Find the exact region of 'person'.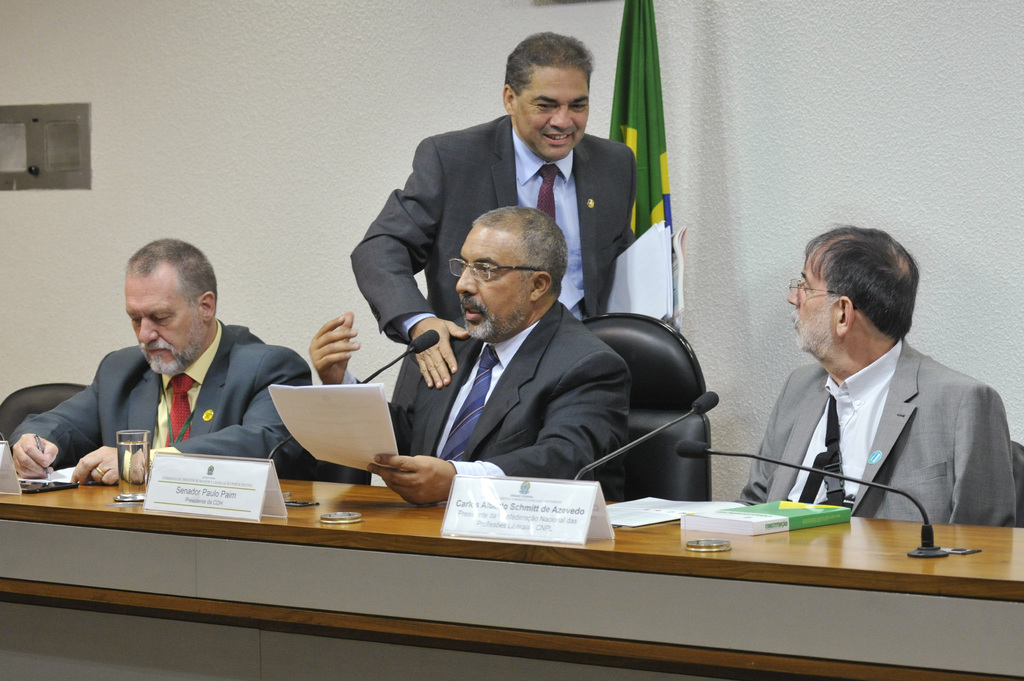
Exact region: x1=737 y1=220 x2=1016 y2=526.
